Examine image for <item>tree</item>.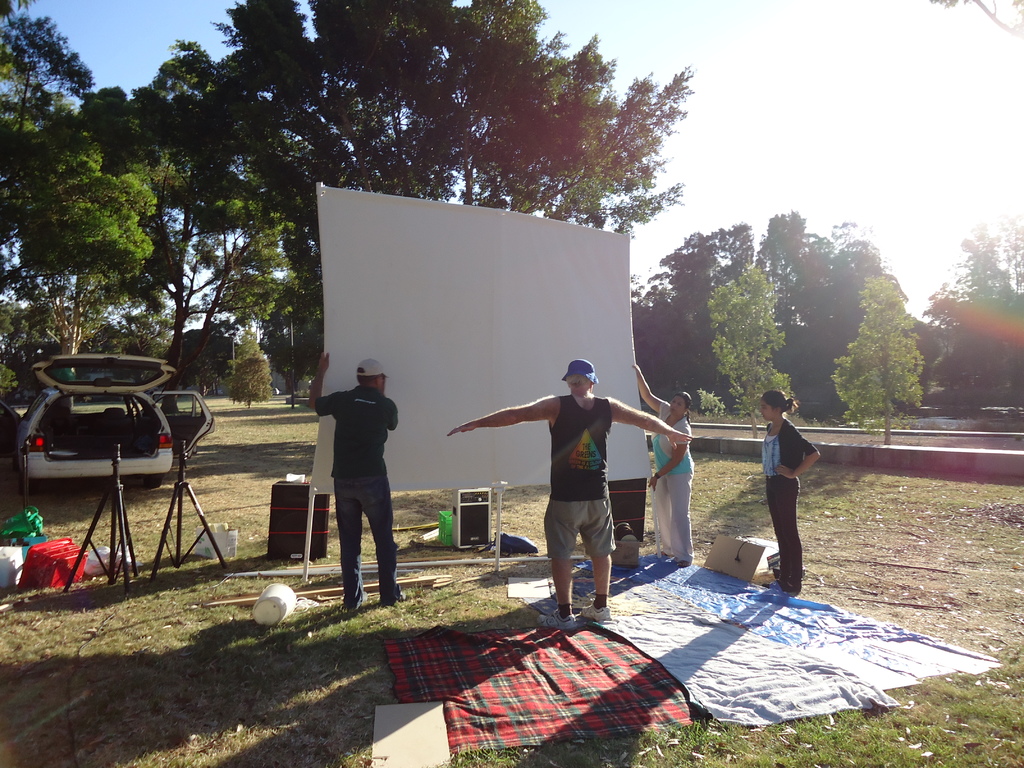
Examination result: pyautogui.locateOnScreen(707, 261, 793, 437).
